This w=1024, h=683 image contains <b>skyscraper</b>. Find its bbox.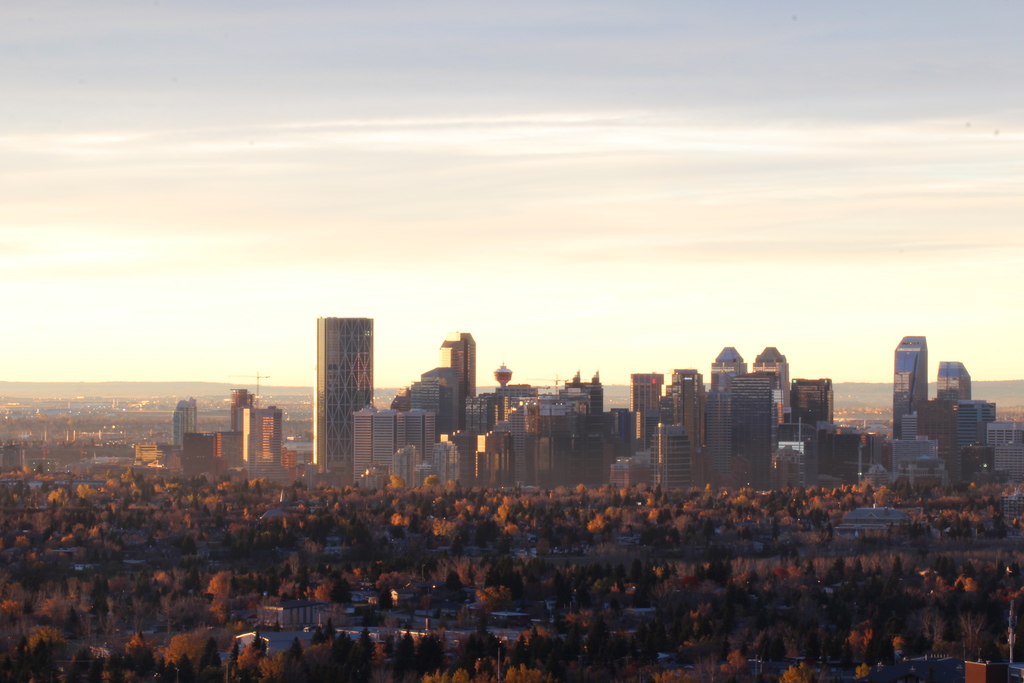
box=[672, 364, 707, 449].
